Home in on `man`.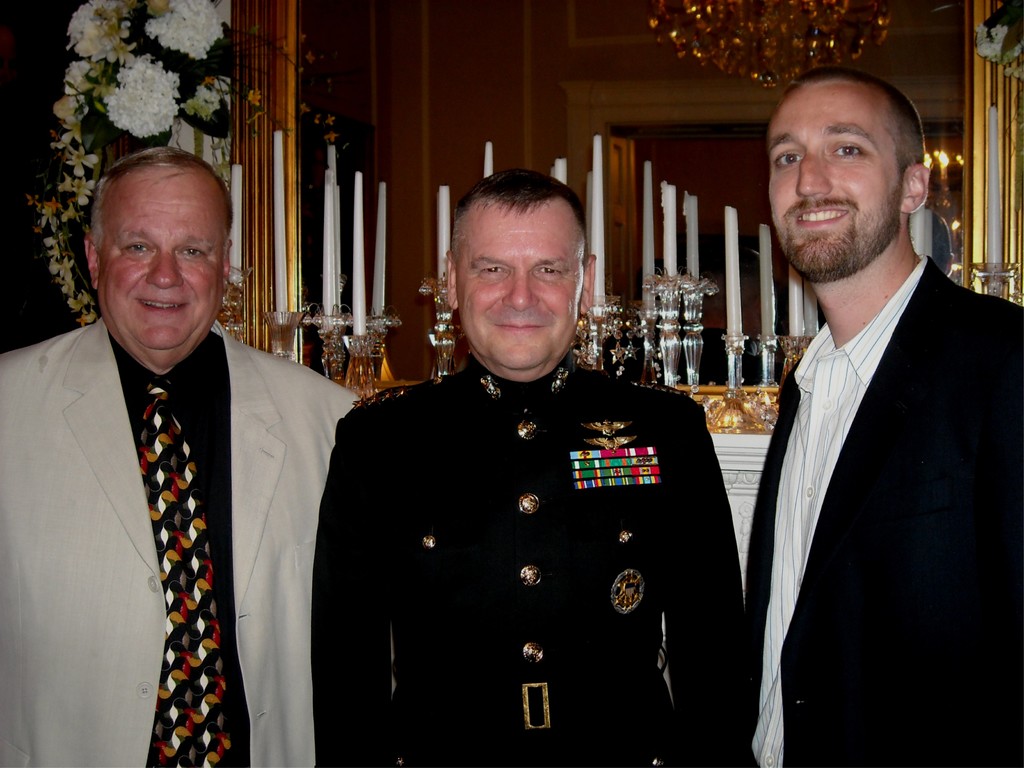
Homed in at box(704, 66, 1012, 749).
